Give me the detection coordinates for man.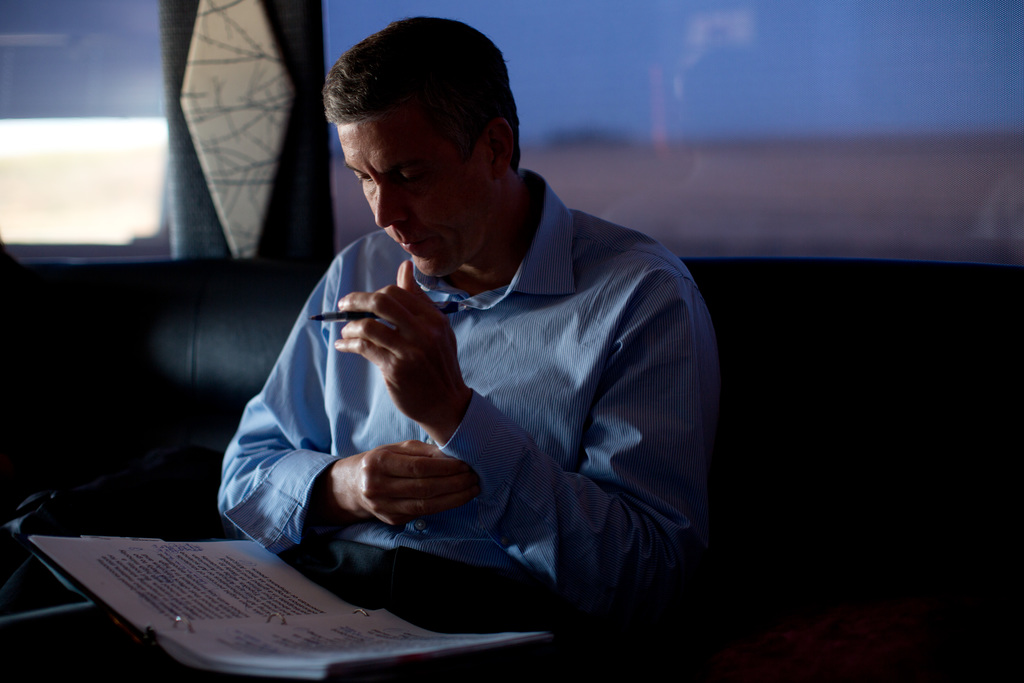
{"left": 204, "top": 14, "right": 725, "bottom": 682}.
